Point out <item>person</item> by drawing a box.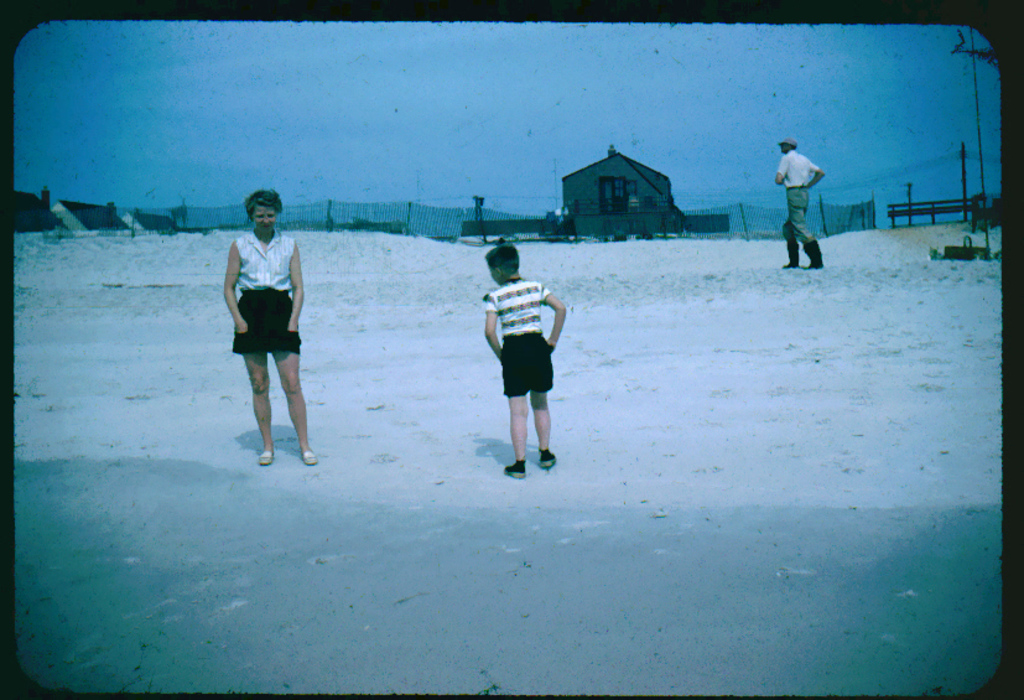
box=[222, 188, 313, 467].
